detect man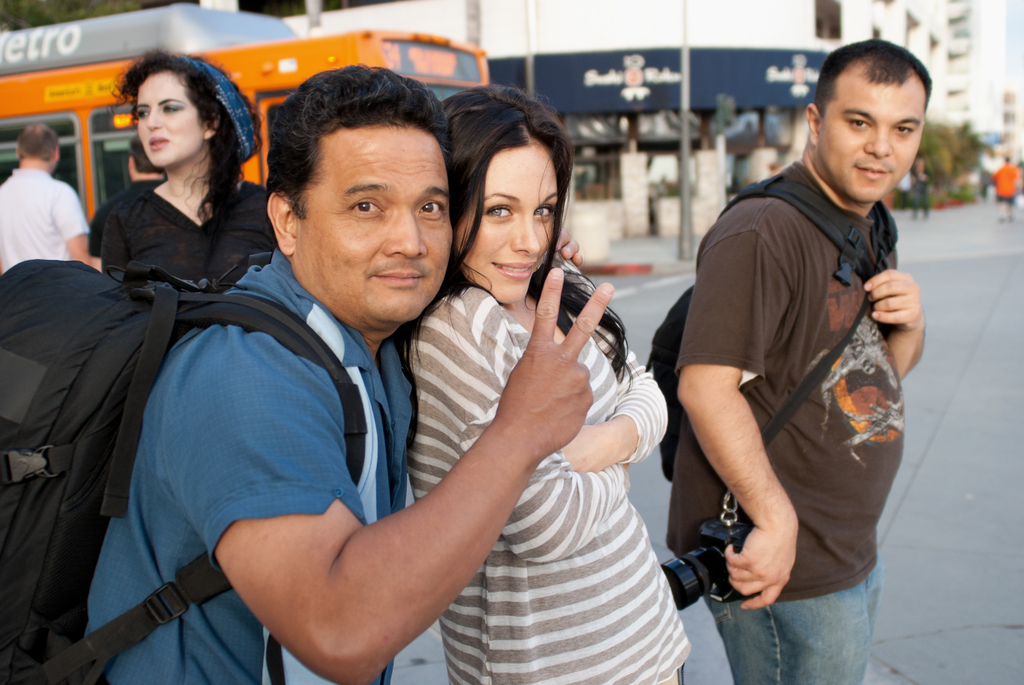
detection(0, 123, 104, 278)
